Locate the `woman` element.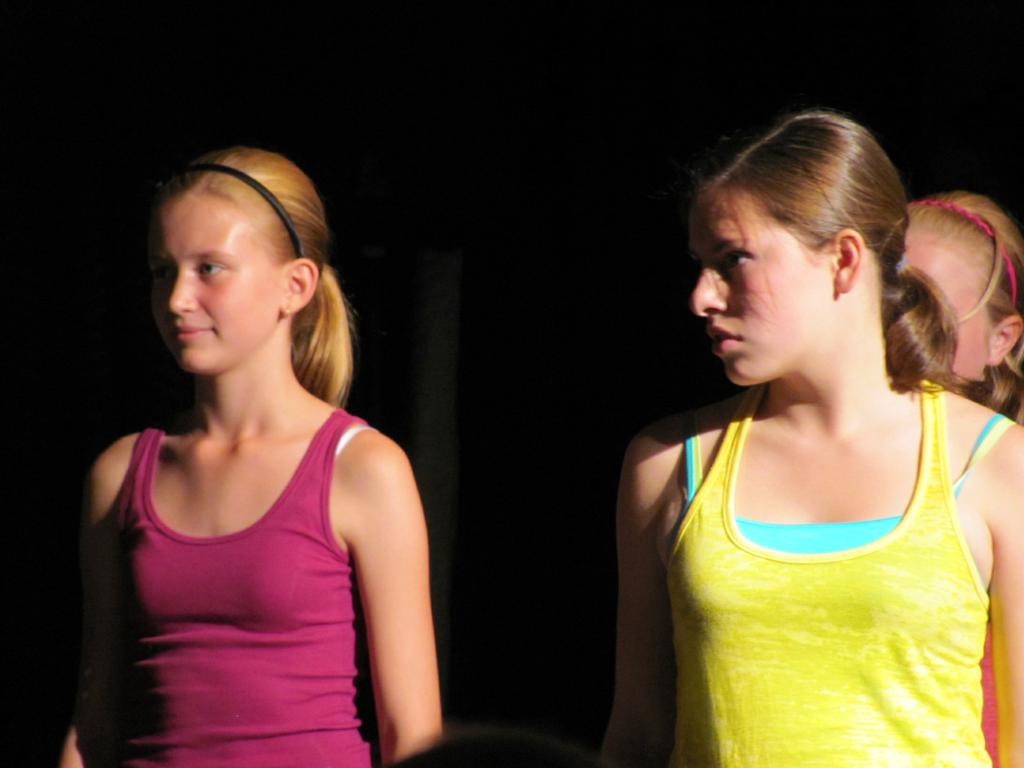
Element bbox: [59, 145, 444, 767].
